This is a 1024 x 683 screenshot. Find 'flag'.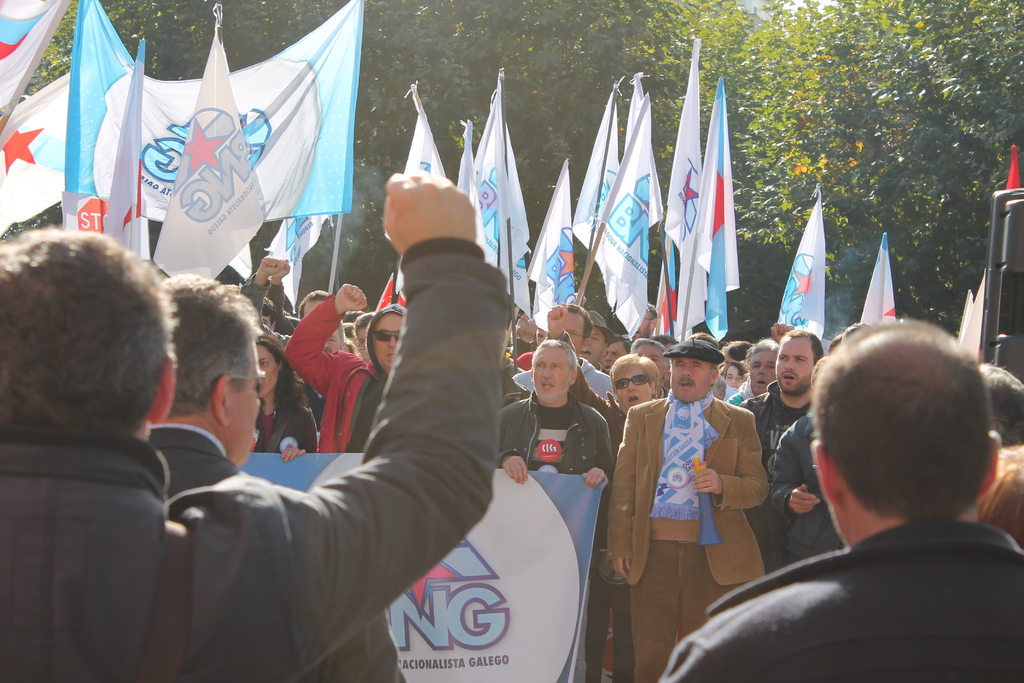
Bounding box: region(63, 0, 151, 234).
